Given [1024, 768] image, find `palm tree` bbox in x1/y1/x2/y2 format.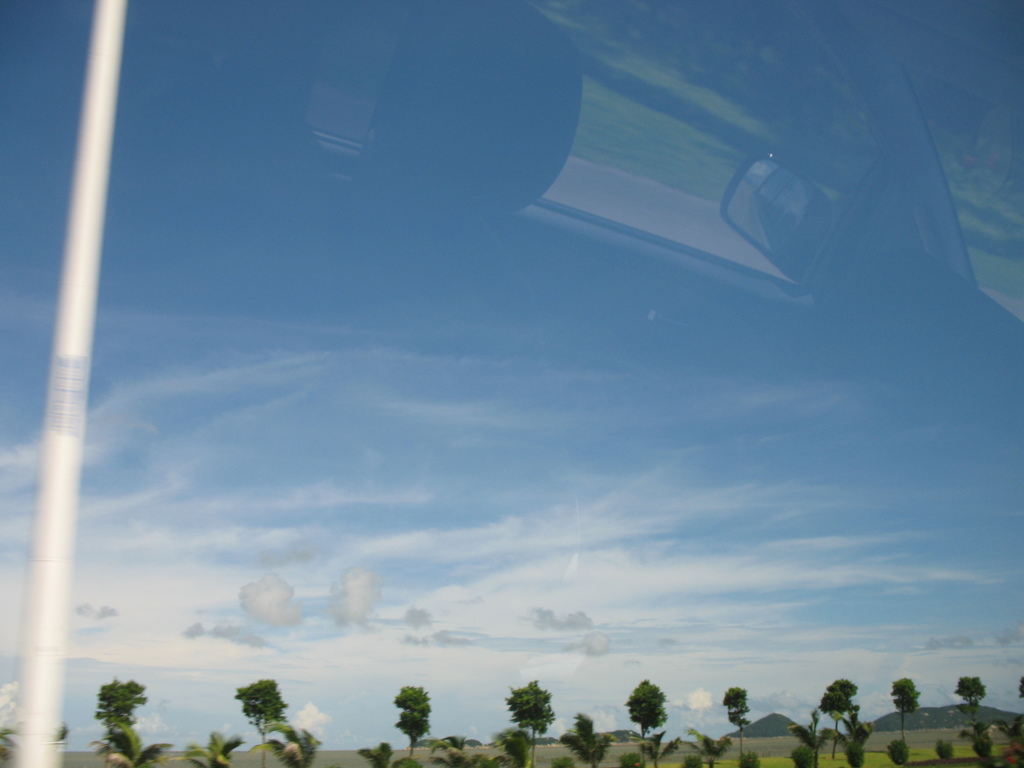
620/728/667/767.
